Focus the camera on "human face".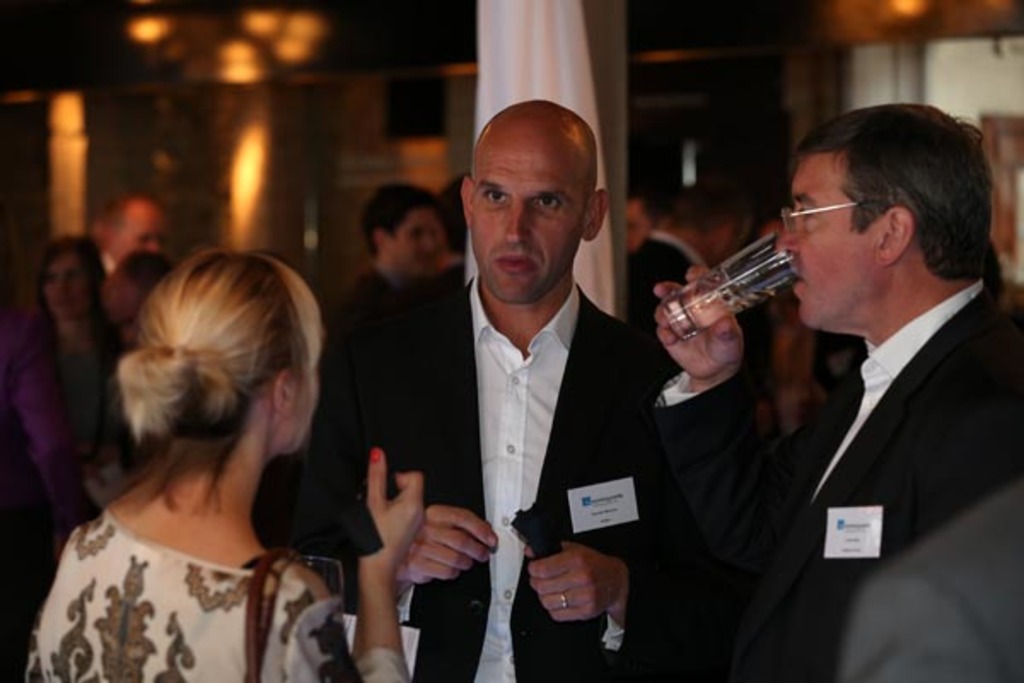
Focus region: <box>44,260,85,321</box>.
